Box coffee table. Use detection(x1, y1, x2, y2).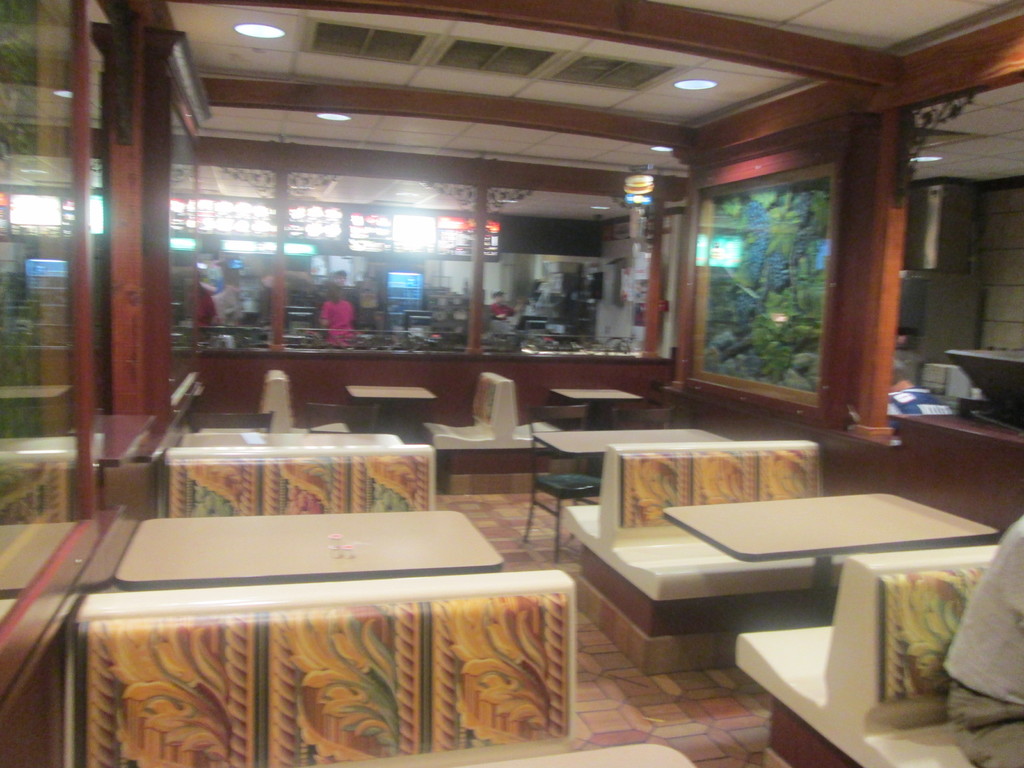
detection(662, 490, 1002, 639).
